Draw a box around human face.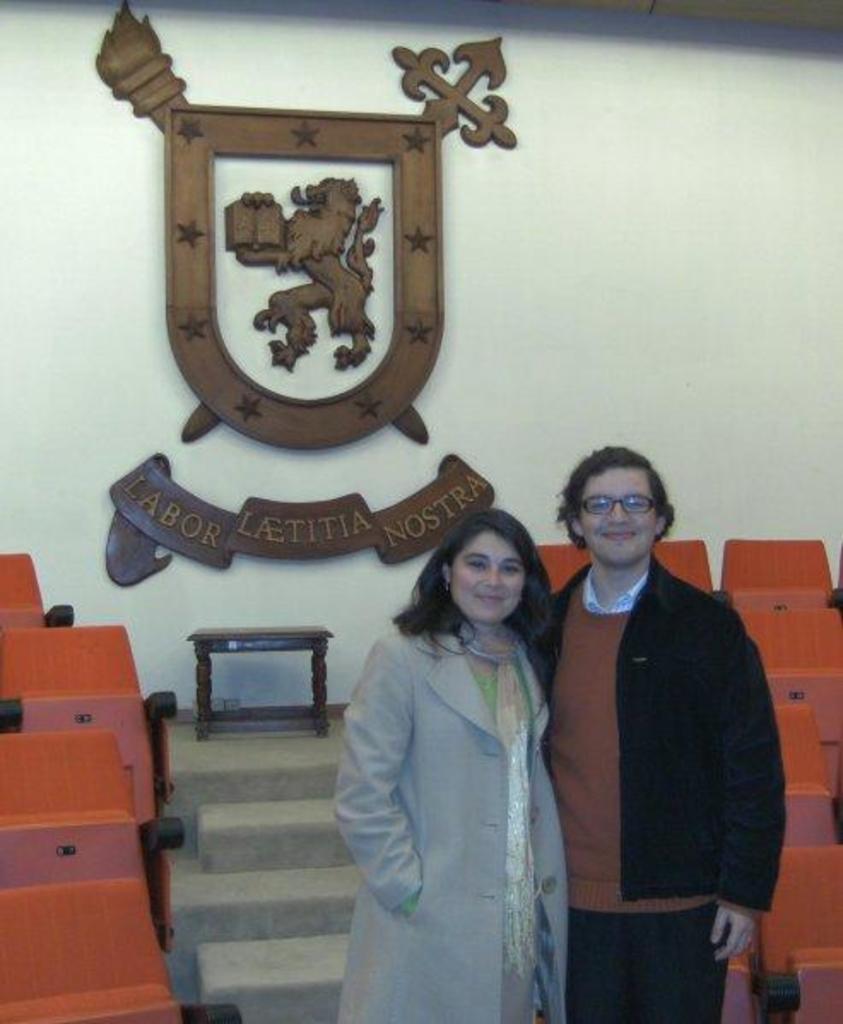
(453, 527, 525, 622).
